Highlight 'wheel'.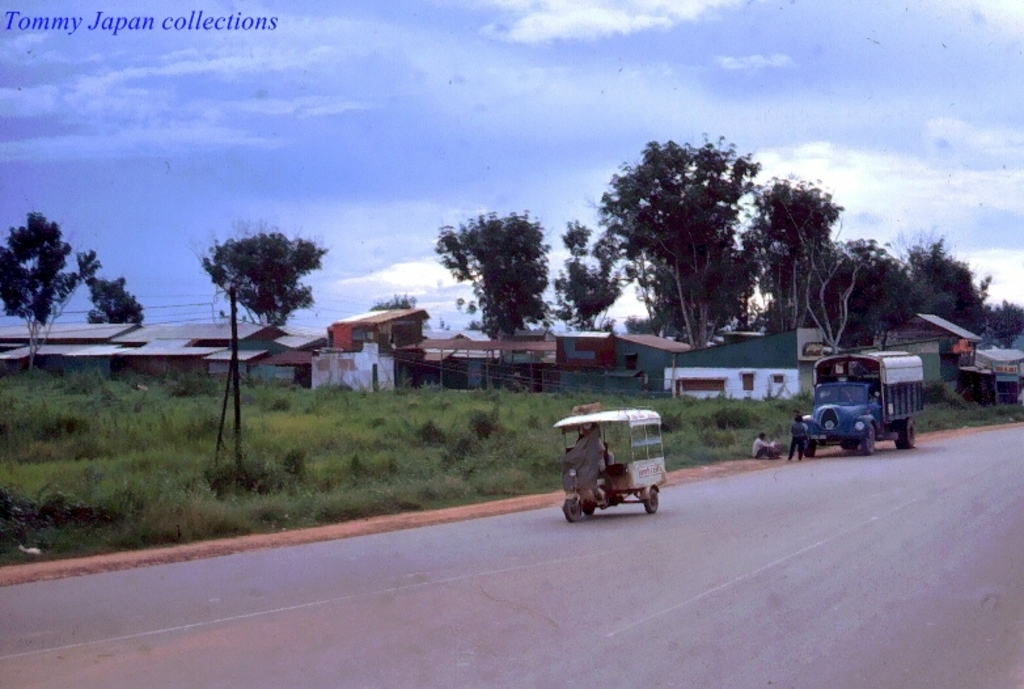
Highlighted region: (859, 428, 877, 451).
